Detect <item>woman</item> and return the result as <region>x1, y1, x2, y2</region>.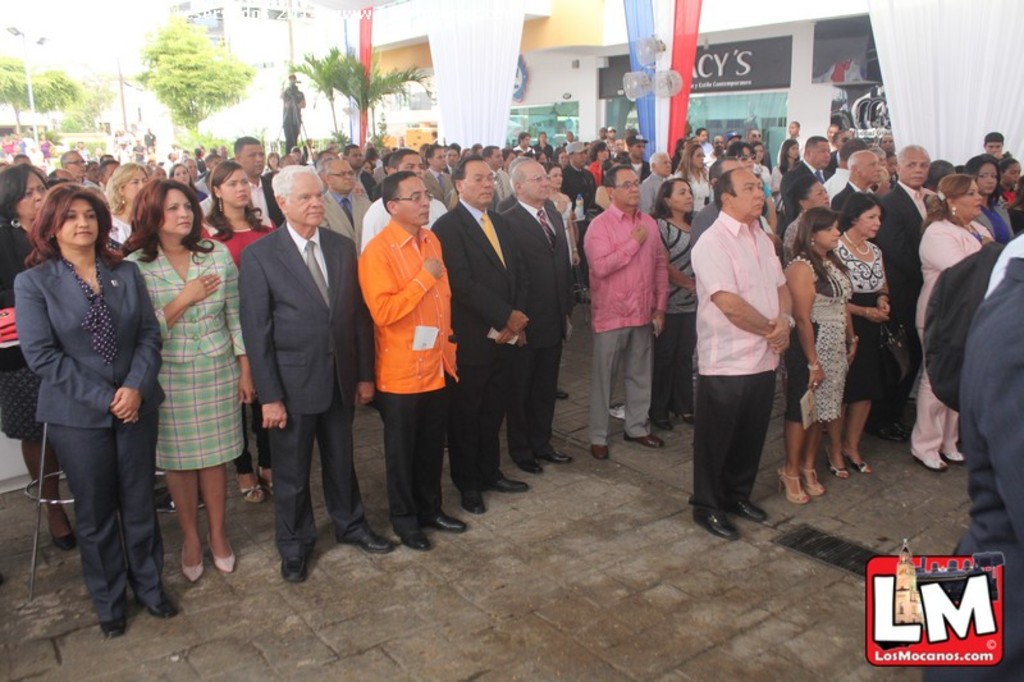
<region>1, 161, 60, 548</region>.
